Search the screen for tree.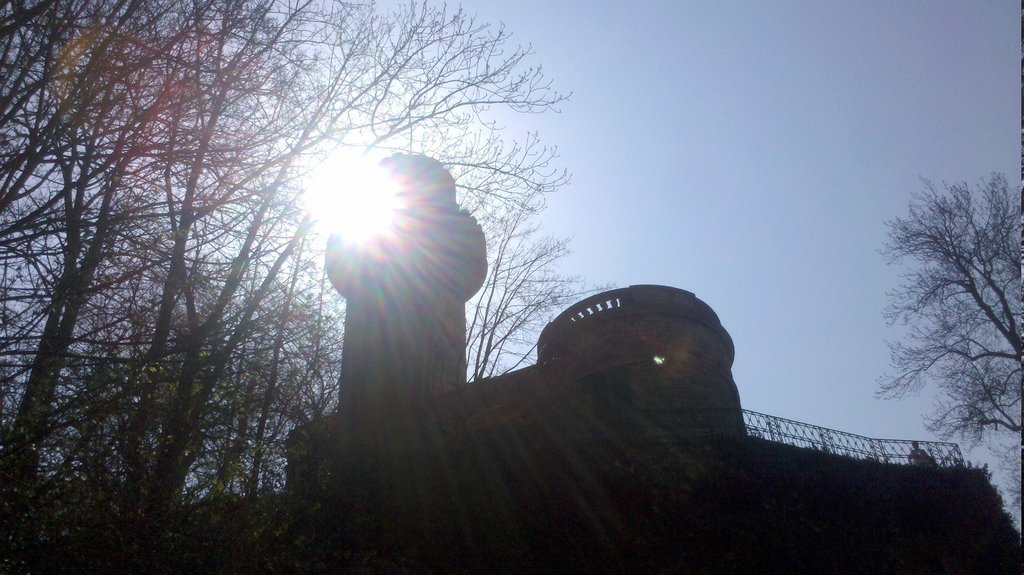
Found at <box>903,439,949,483</box>.
